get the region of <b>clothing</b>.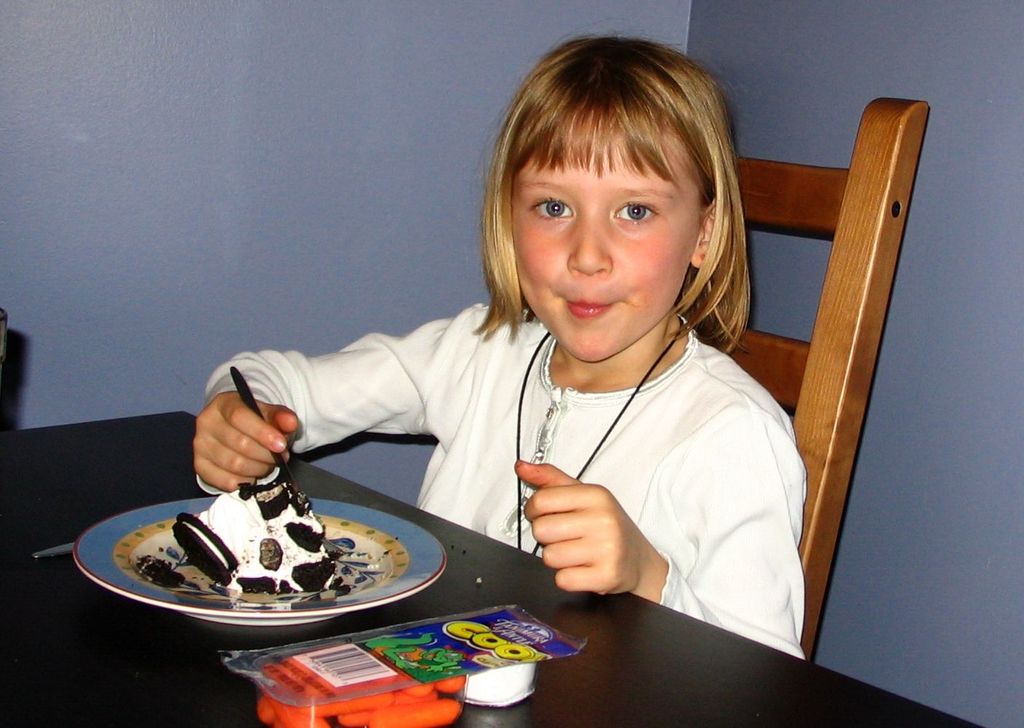
203, 243, 842, 617.
